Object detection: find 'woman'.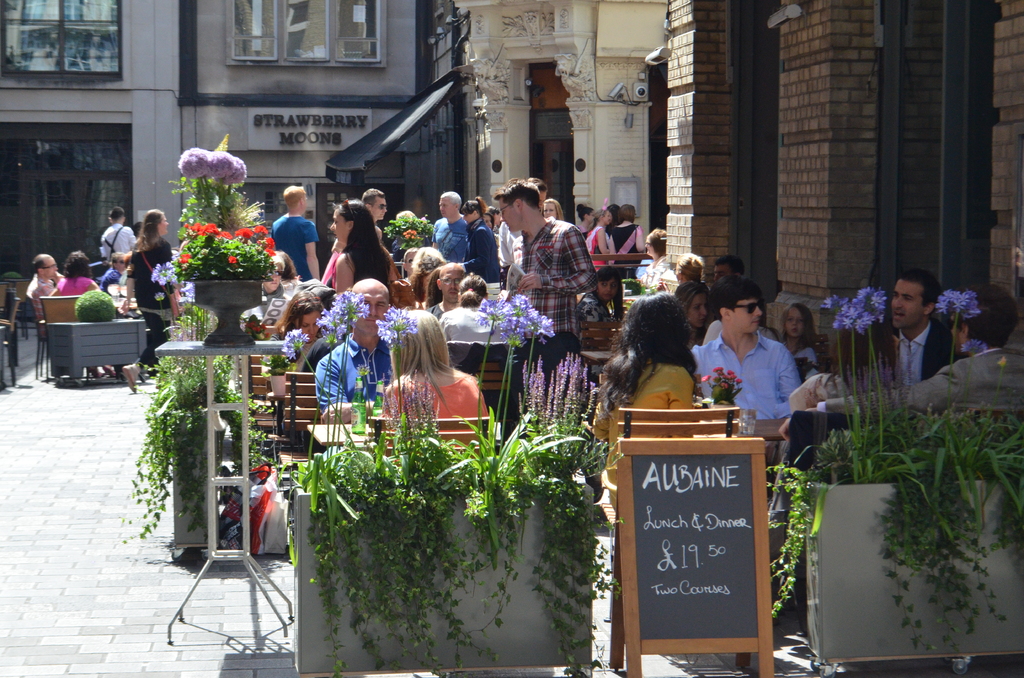
bbox=[671, 282, 715, 351].
